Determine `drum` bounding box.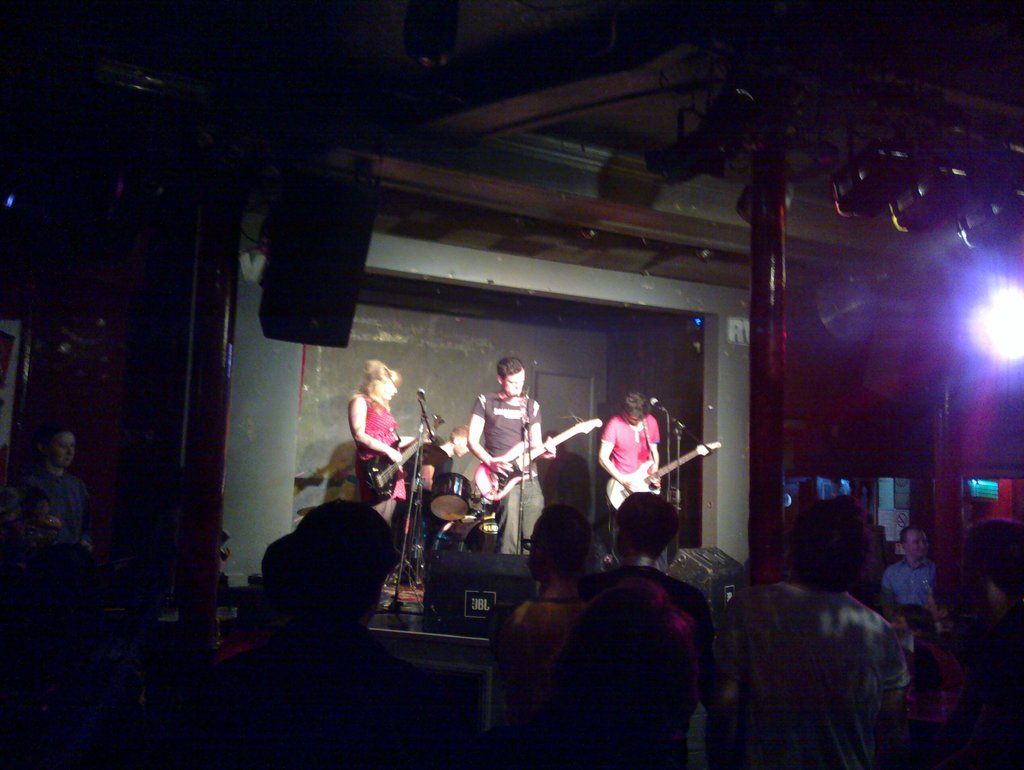
Determined: box(436, 512, 500, 554).
